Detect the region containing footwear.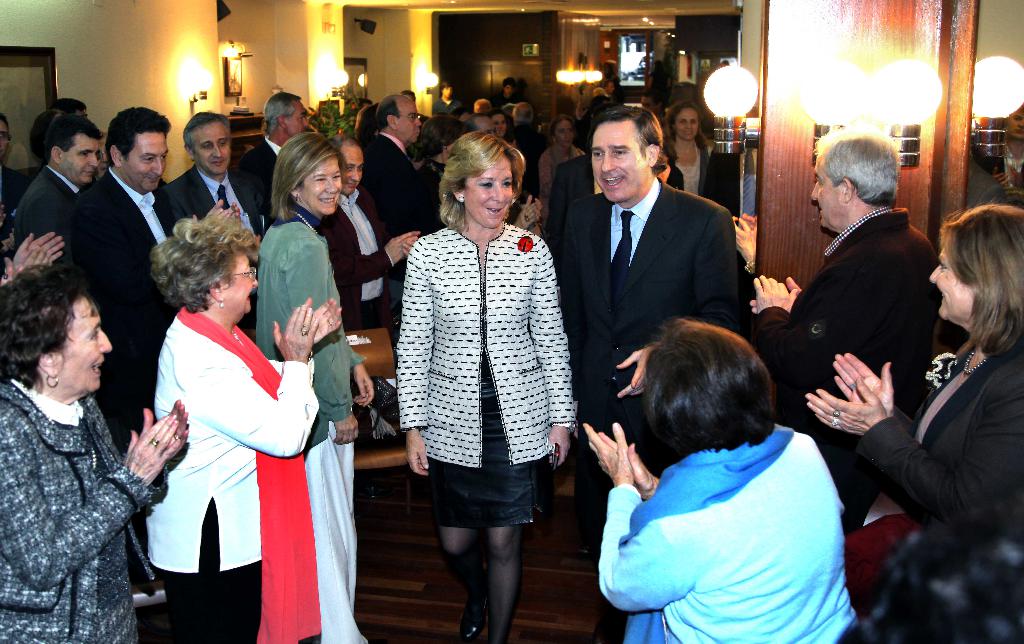
[460,579,491,640].
